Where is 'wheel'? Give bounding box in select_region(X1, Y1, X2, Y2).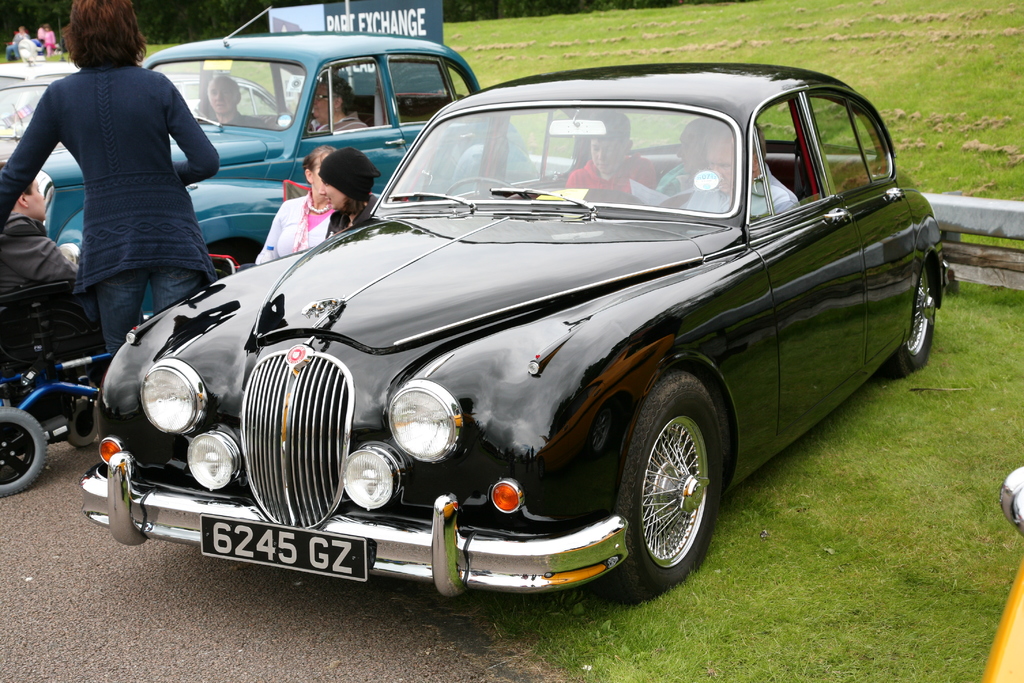
select_region(68, 402, 99, 449).
